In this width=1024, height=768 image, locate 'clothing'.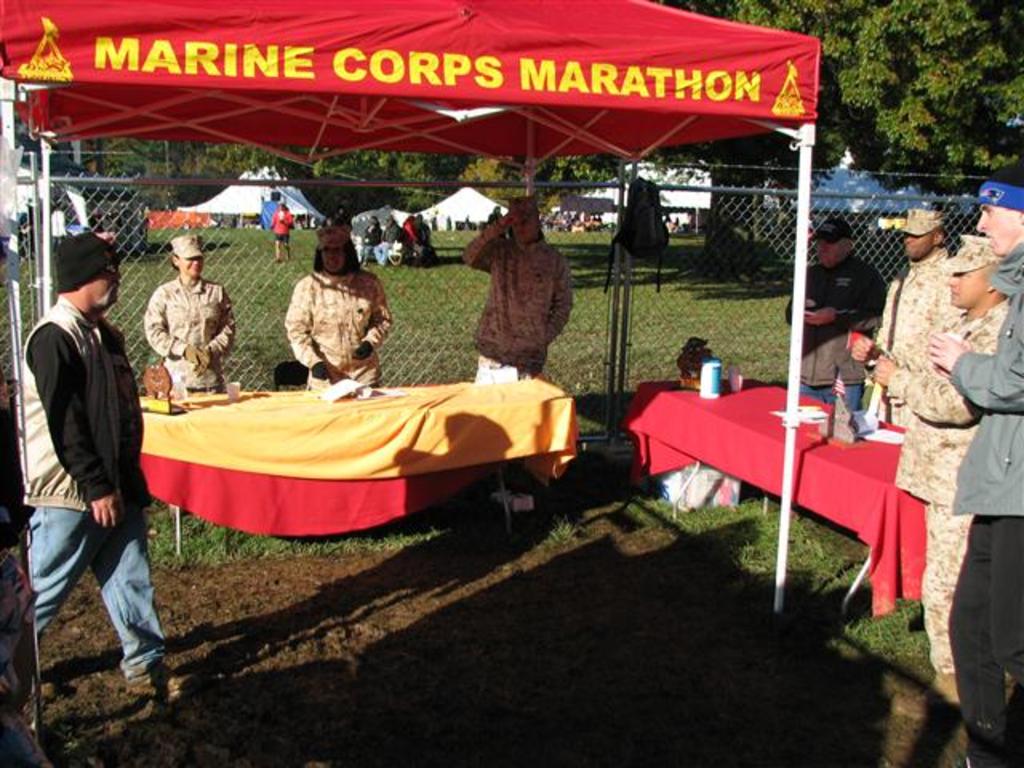
Bounding box: pyautogui.locateOnScreen(362, 229, 382, 259).
